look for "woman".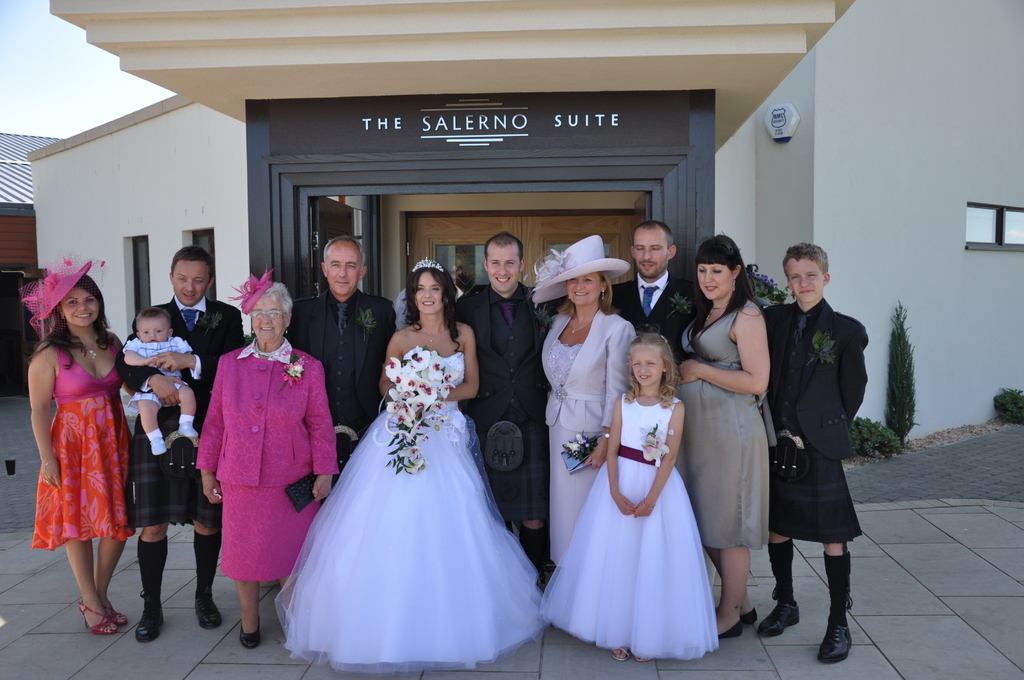
Found: 532/235/637/561.
